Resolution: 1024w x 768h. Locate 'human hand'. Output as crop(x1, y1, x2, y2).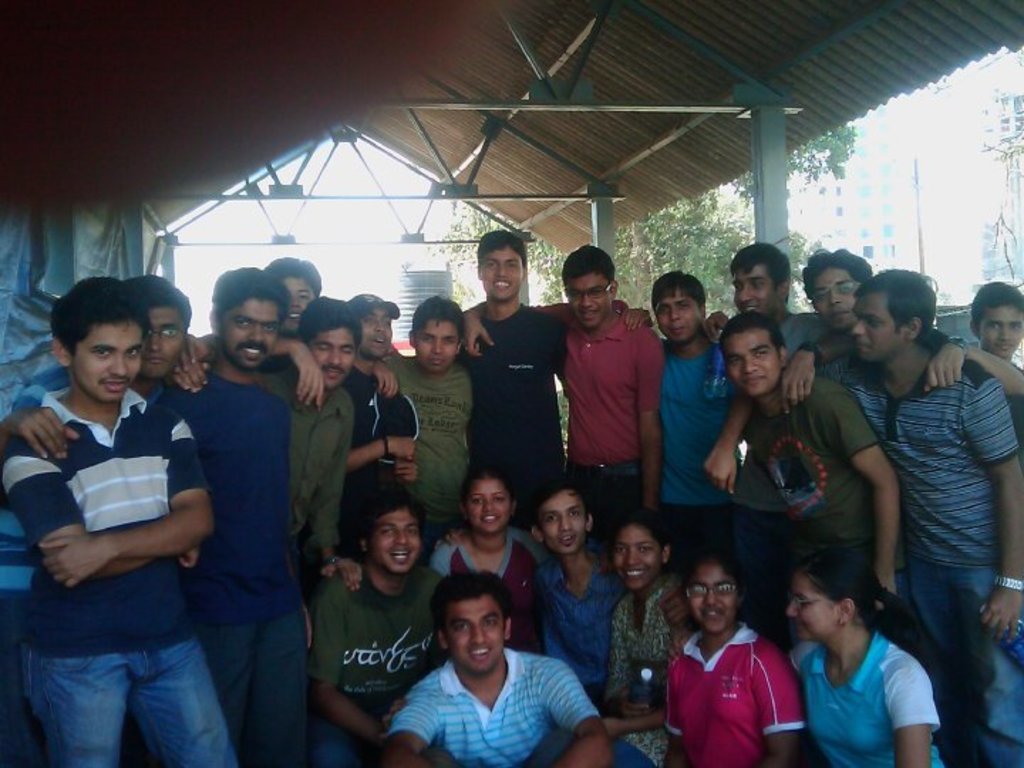
crop(980, 589, 1023, 647).
